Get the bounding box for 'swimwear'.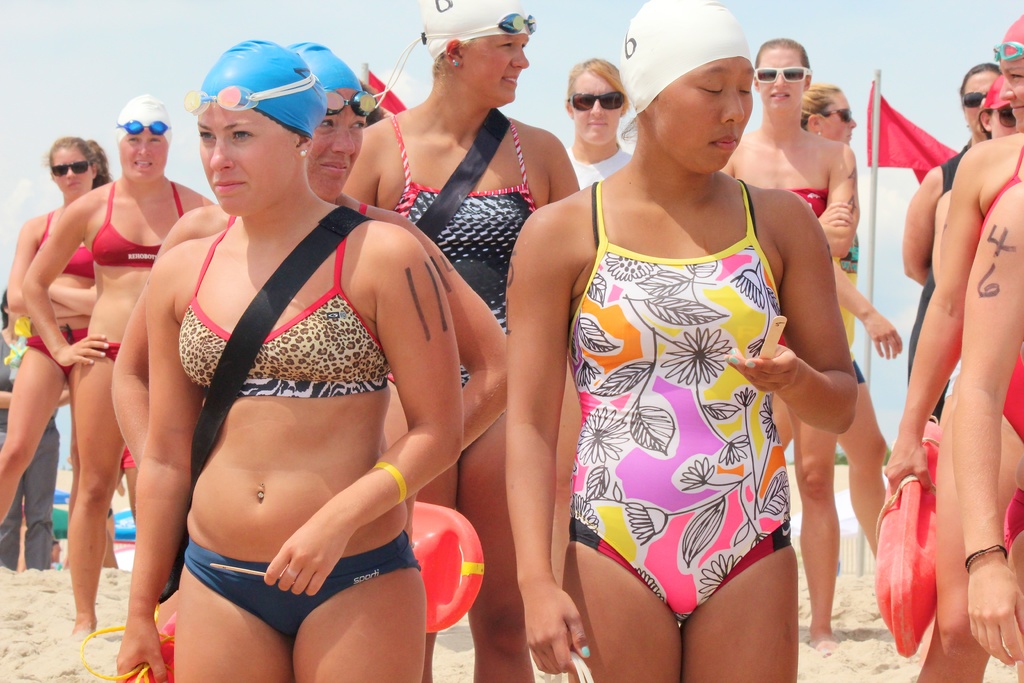
90, 179, 186, 267.
